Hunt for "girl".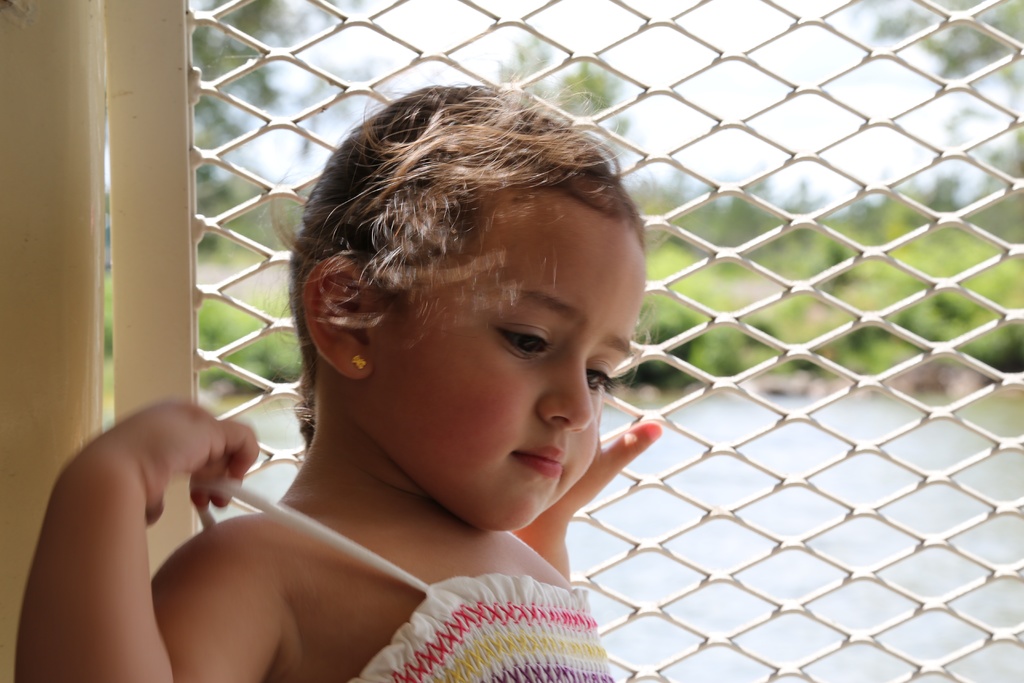
Hunted down at region(12, 78, 662, 682).
